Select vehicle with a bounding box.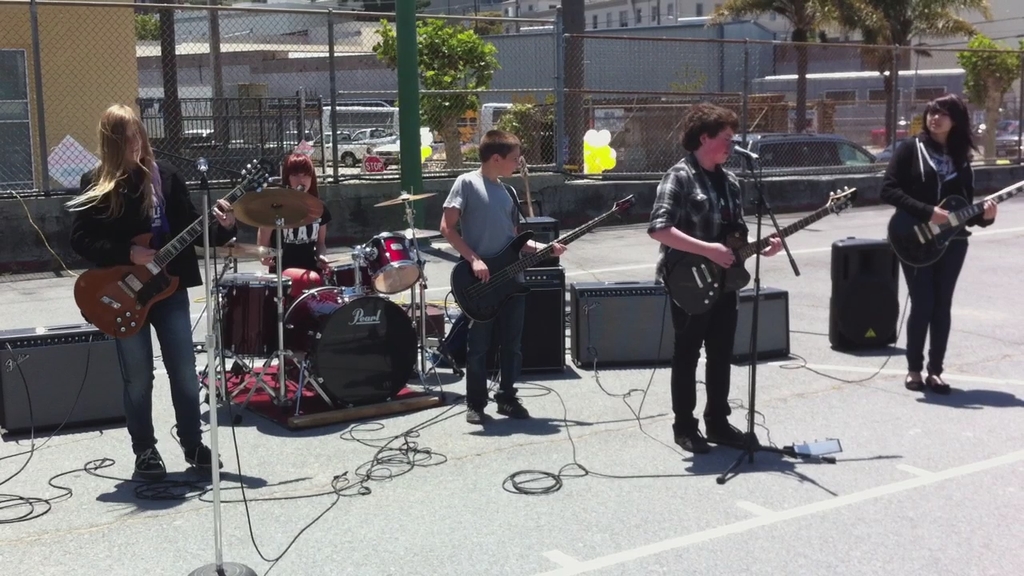
<region>722, 132, 875, 171</region>.
